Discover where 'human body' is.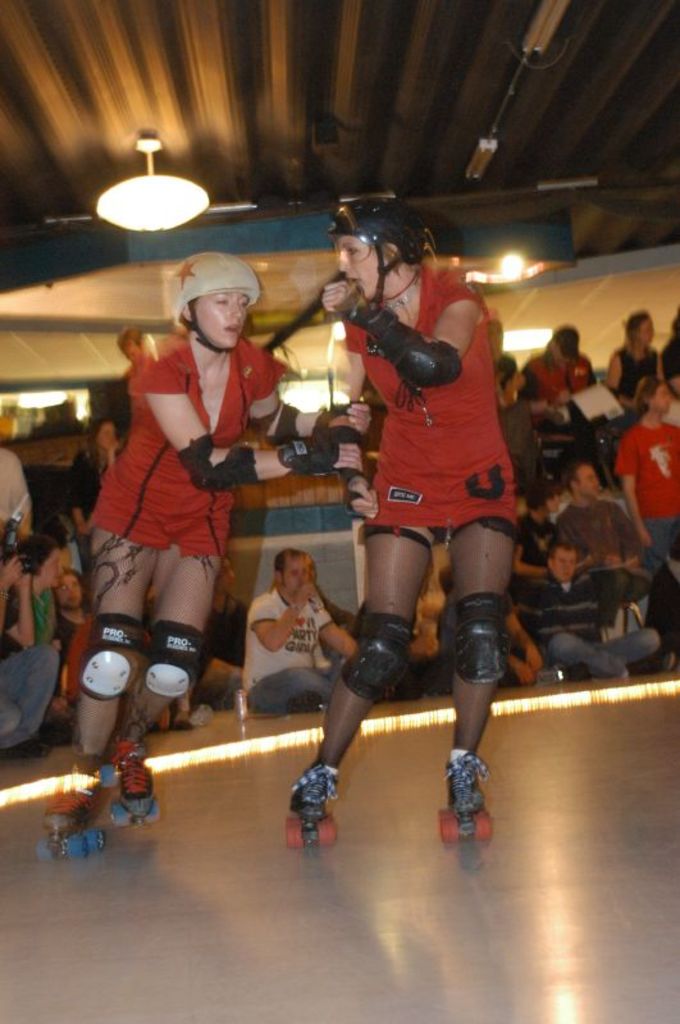
Discovered at [0, 539, 58, 753].
